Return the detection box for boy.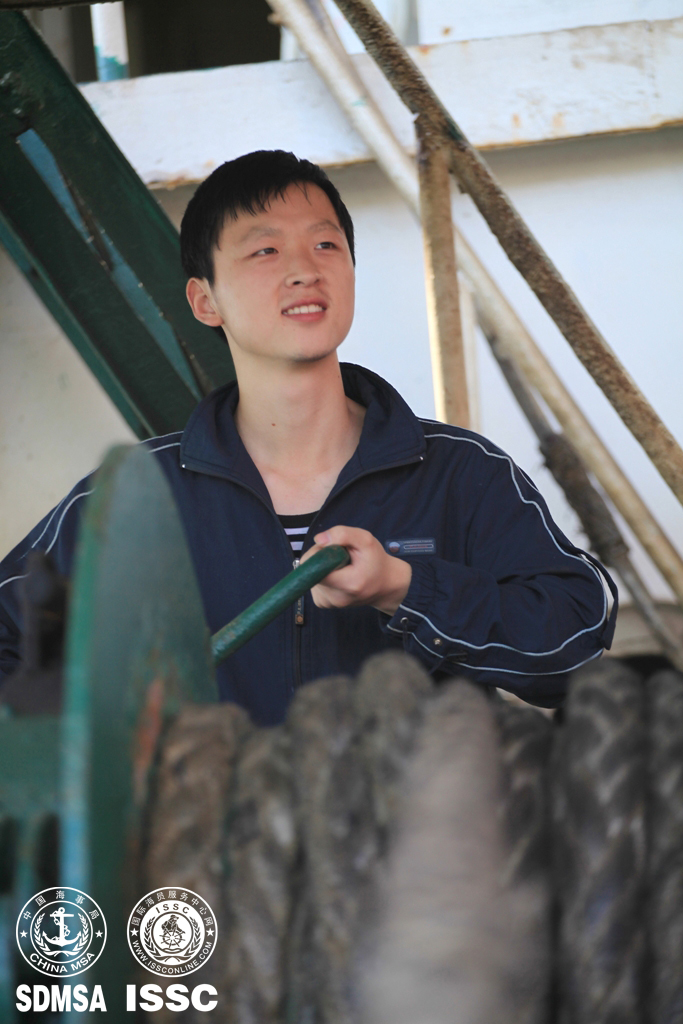
x1=0 y1=148 x2=619 y2=727.
